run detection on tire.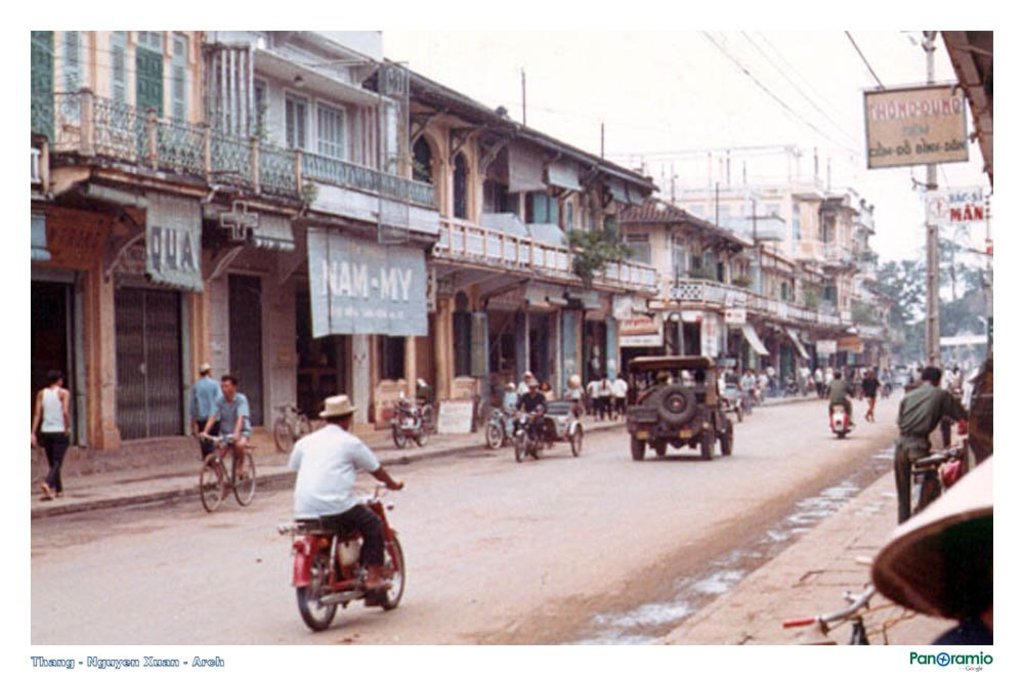
Result: bbox=(482, 418, 507, 453).
